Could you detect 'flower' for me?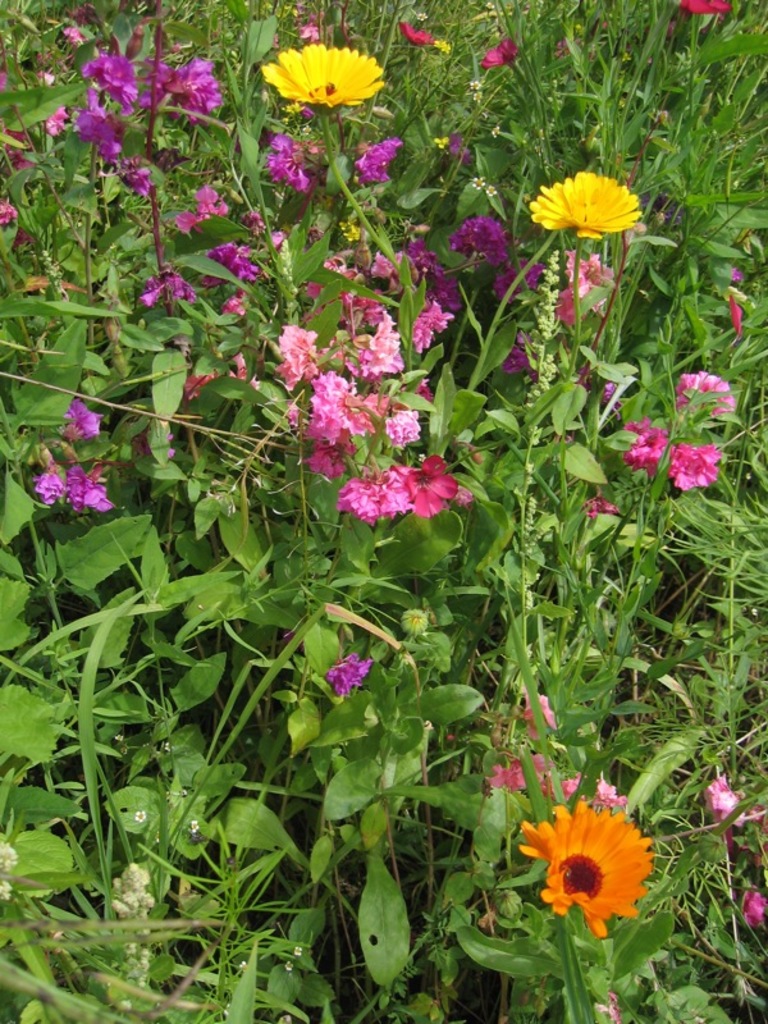
Detection result: (63, 393, 99, 444).
